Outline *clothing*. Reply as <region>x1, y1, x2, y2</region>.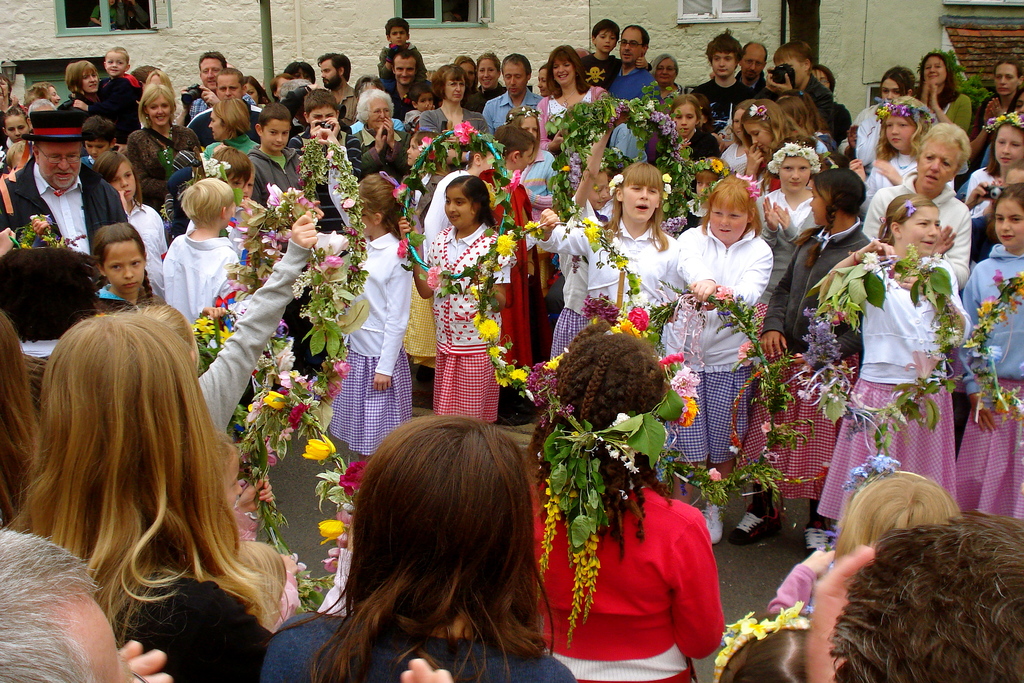
<region>110, 567, 273, 682</region>.
